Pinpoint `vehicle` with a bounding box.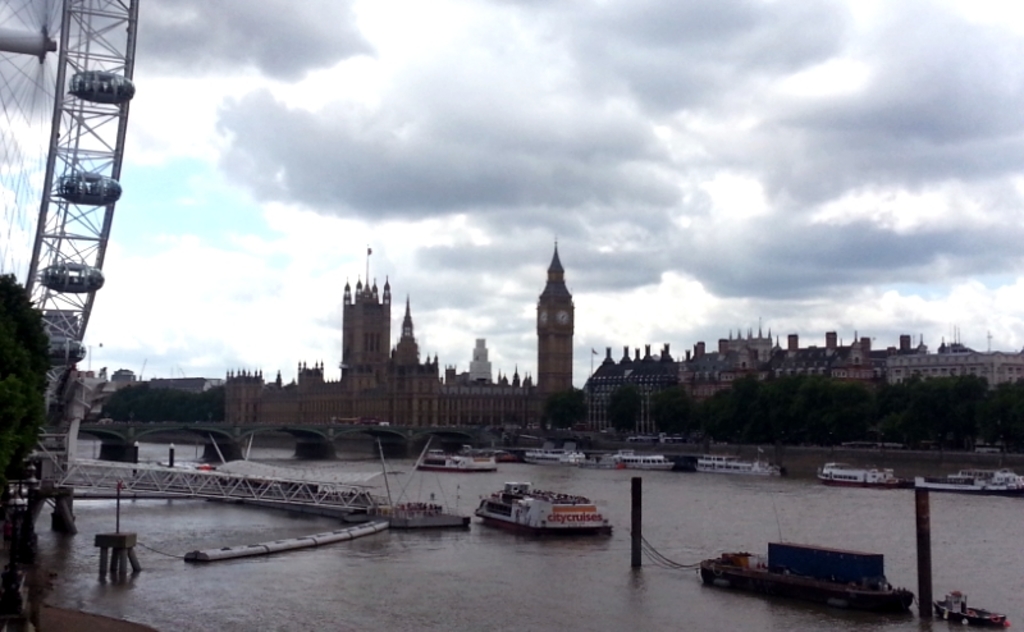
[x1=529, y1=443, x2=600, y2=477].
